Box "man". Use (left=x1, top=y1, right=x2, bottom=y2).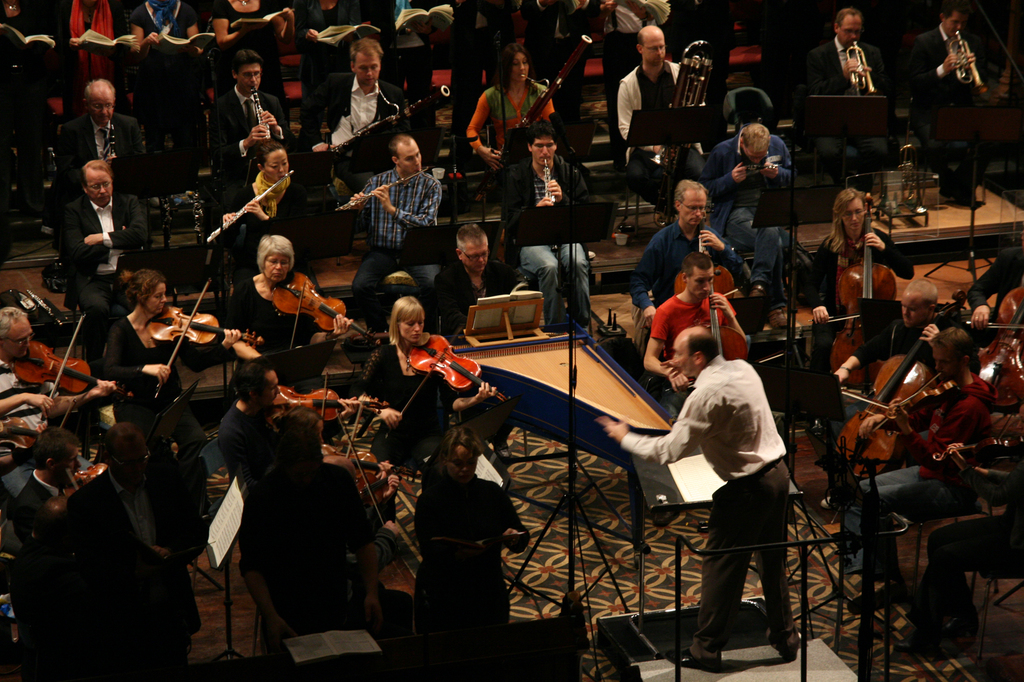
(left=209, top=38, right=291, bottom=210).
